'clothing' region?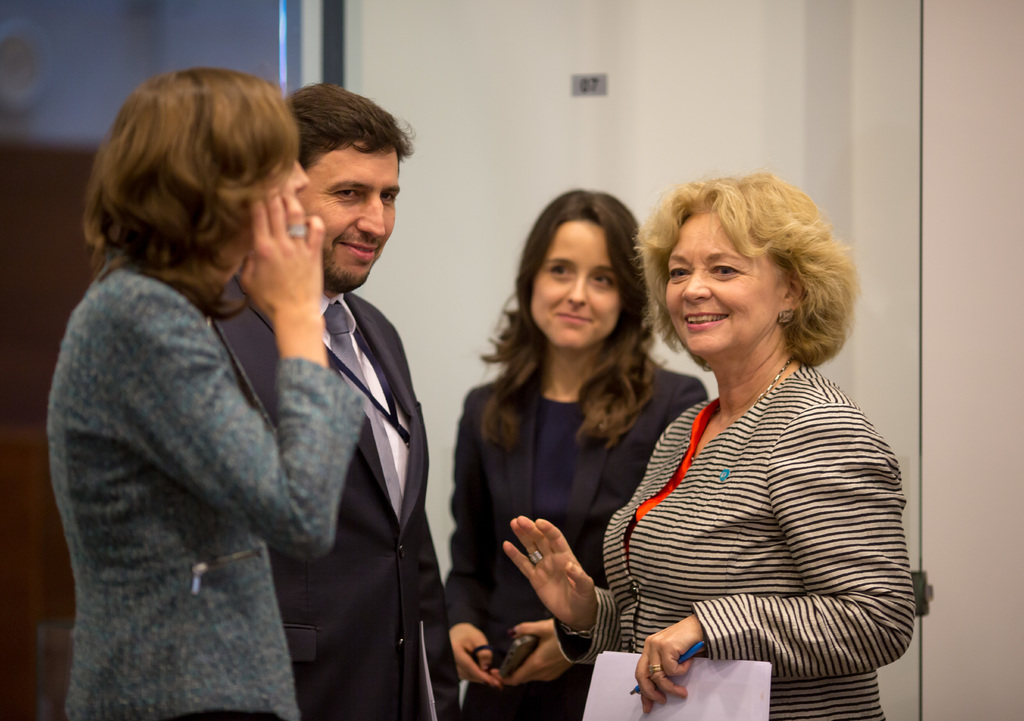
box=[219, 269, 460, 720]
